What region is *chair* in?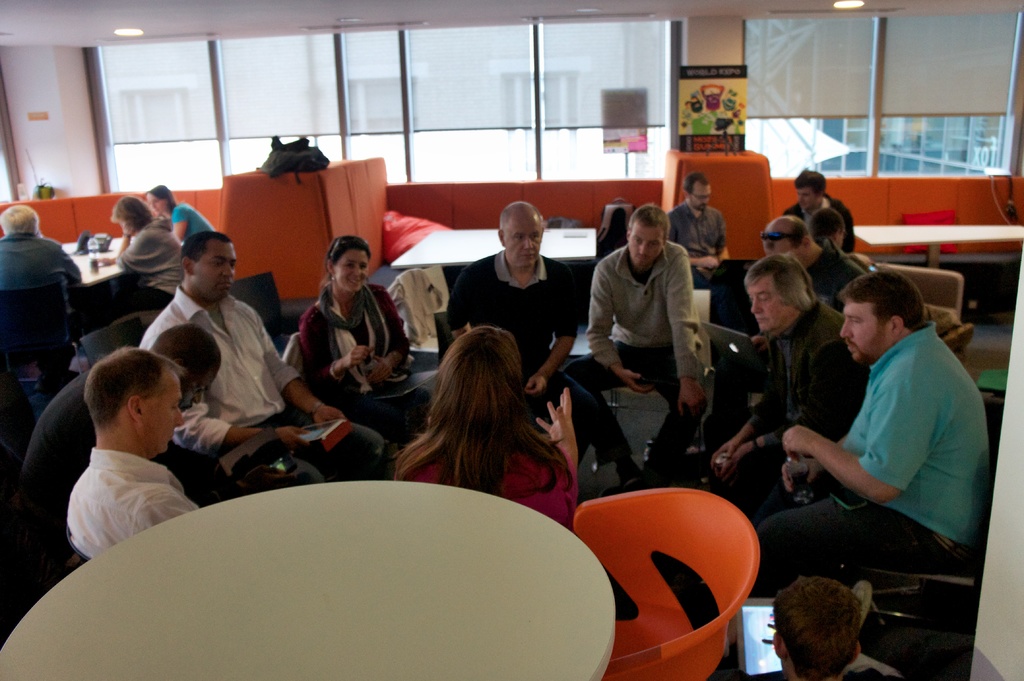
BBox(572, 487, 761, 680).
